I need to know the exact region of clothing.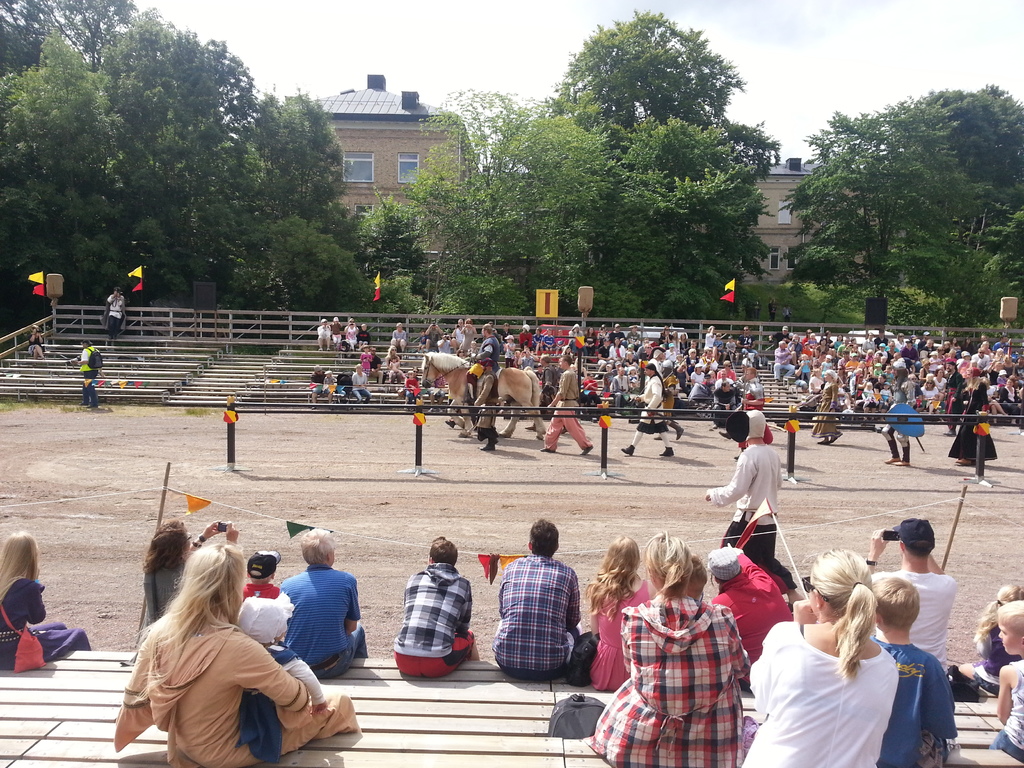
Region: x1=980 y1=659 x2=1023 y2=764.
